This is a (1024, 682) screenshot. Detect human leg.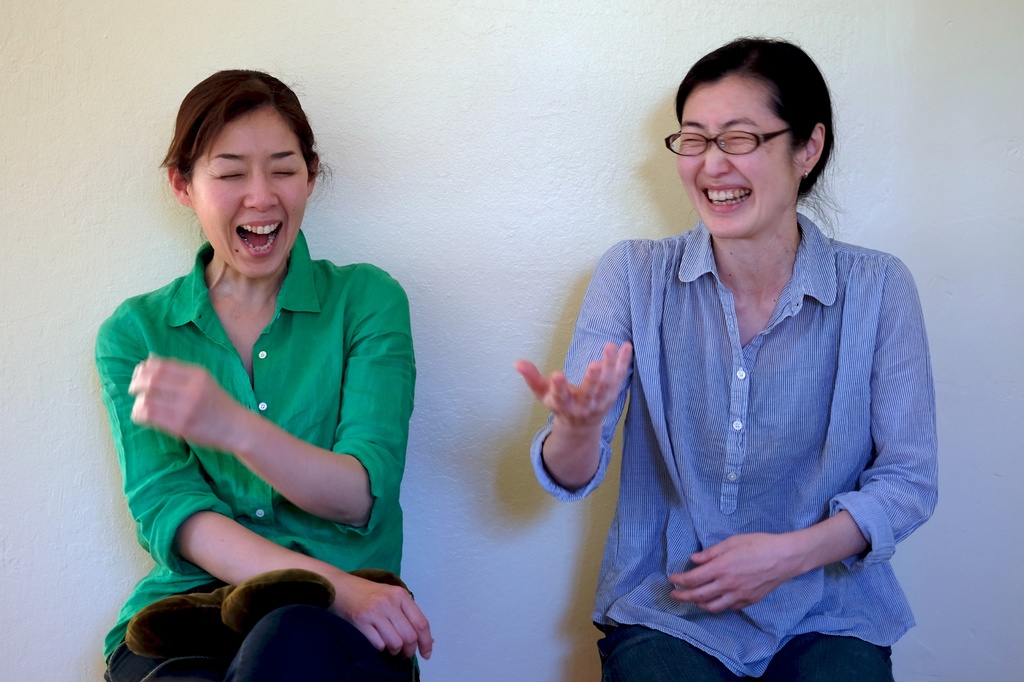
box(592, 621, 894, 681).
